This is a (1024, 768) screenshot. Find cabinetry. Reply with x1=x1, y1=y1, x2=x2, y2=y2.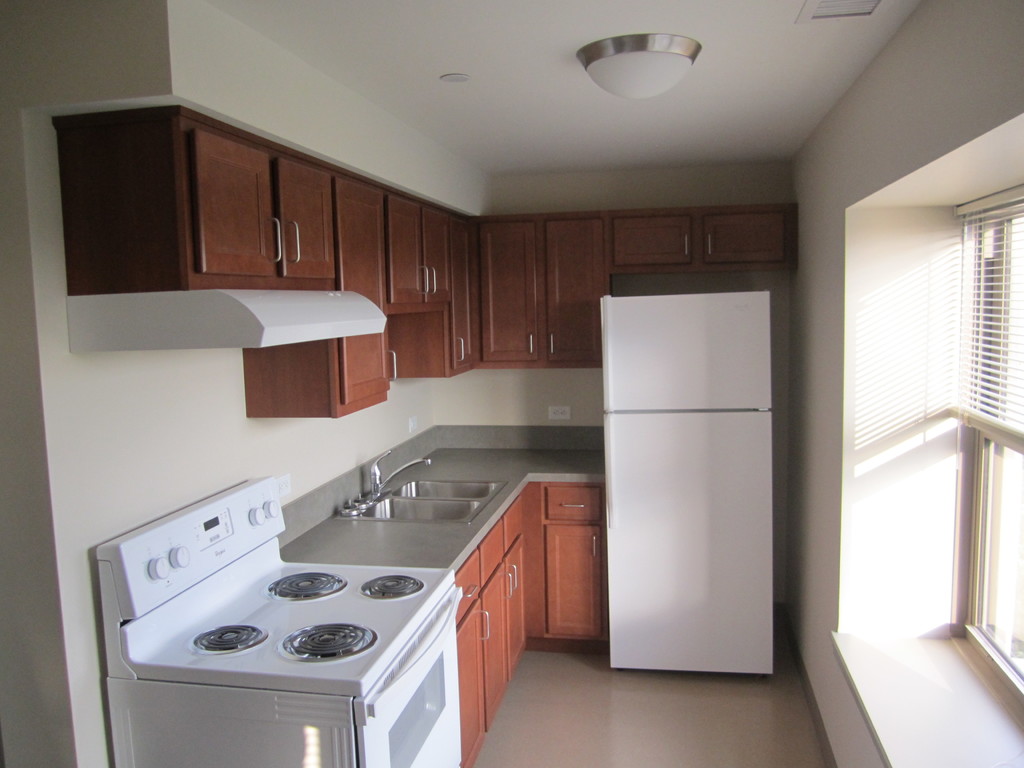
x1=334, y1=182, x2=396, y2=407.
